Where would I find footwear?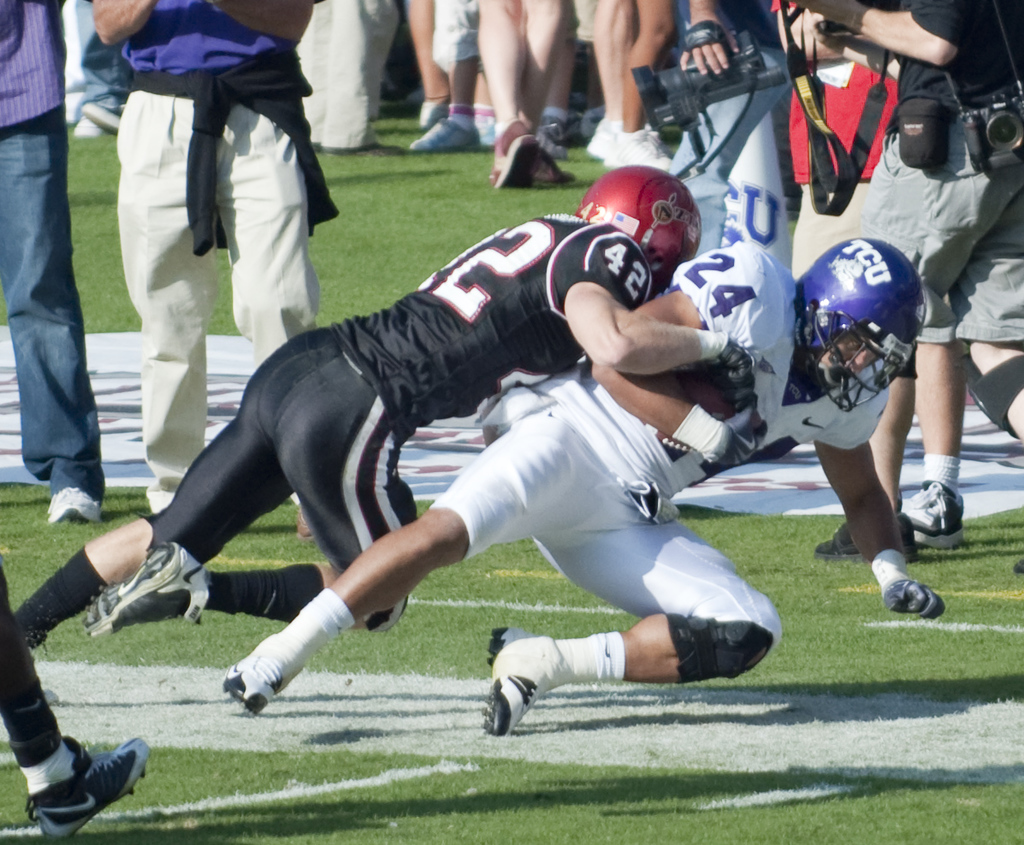
At detection(75, 111, 104, 135).
